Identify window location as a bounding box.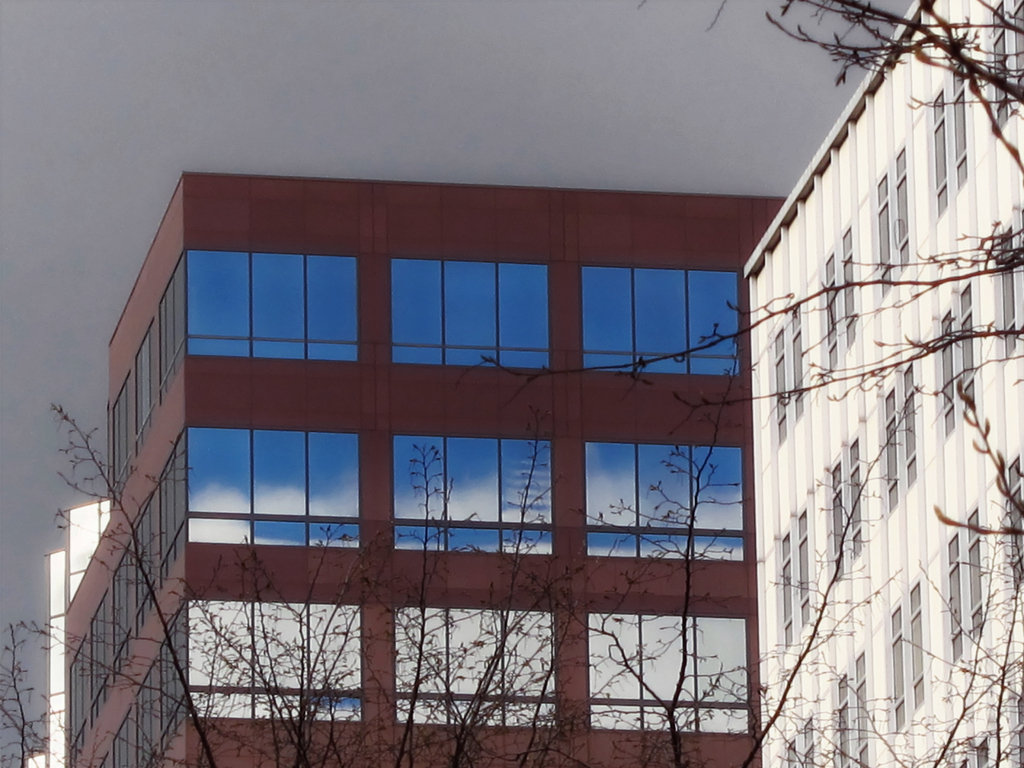
770, 327, 792, 446.
